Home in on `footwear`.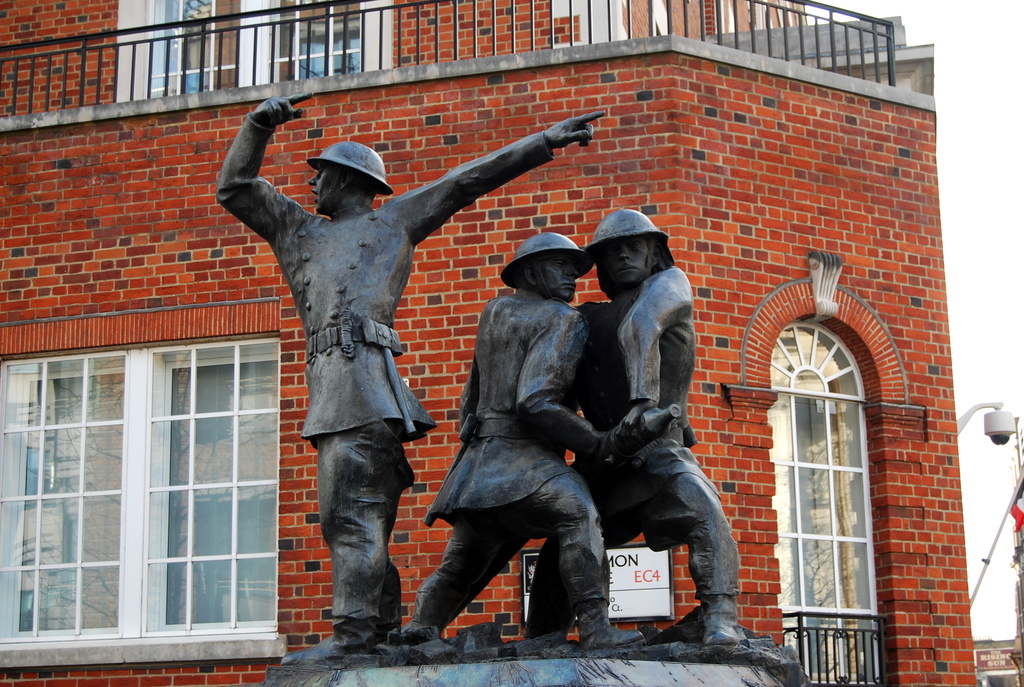
Homed in at box(281, 631, 380, 667).
